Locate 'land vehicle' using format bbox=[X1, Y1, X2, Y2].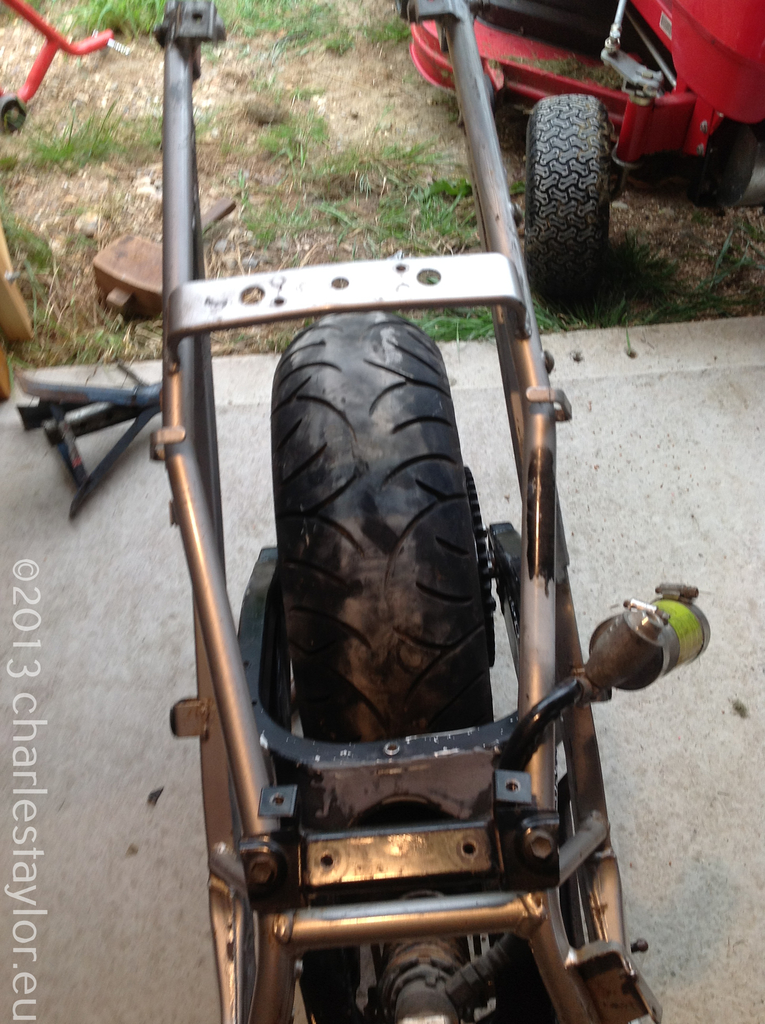
bbox=[405, 0, 764, 309].
